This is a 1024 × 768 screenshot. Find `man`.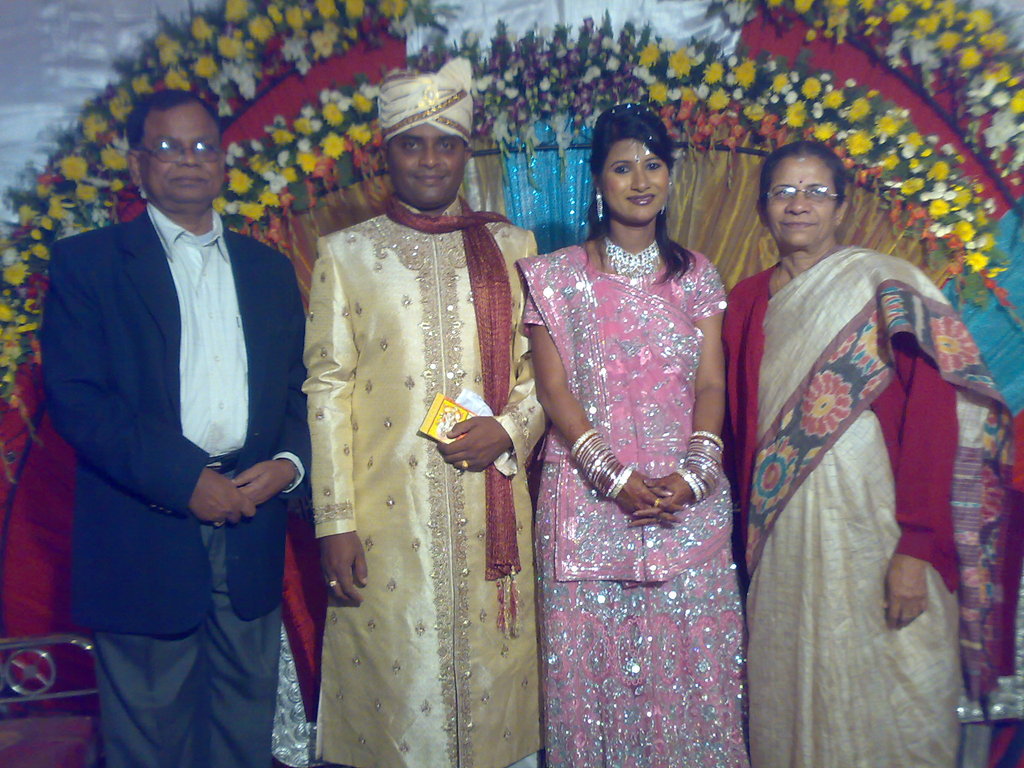
Bounding box: detection(28, 70, 312, 748).
